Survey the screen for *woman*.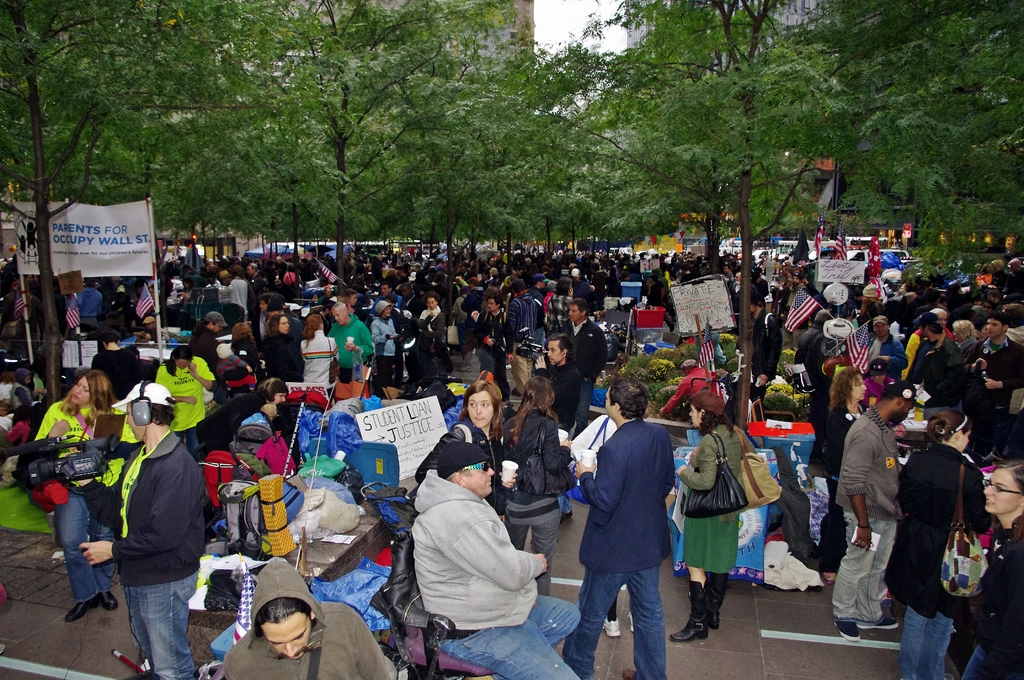
Survey found: {"left": 499, "top": 373, "right": 572, "bottom": 593}.
